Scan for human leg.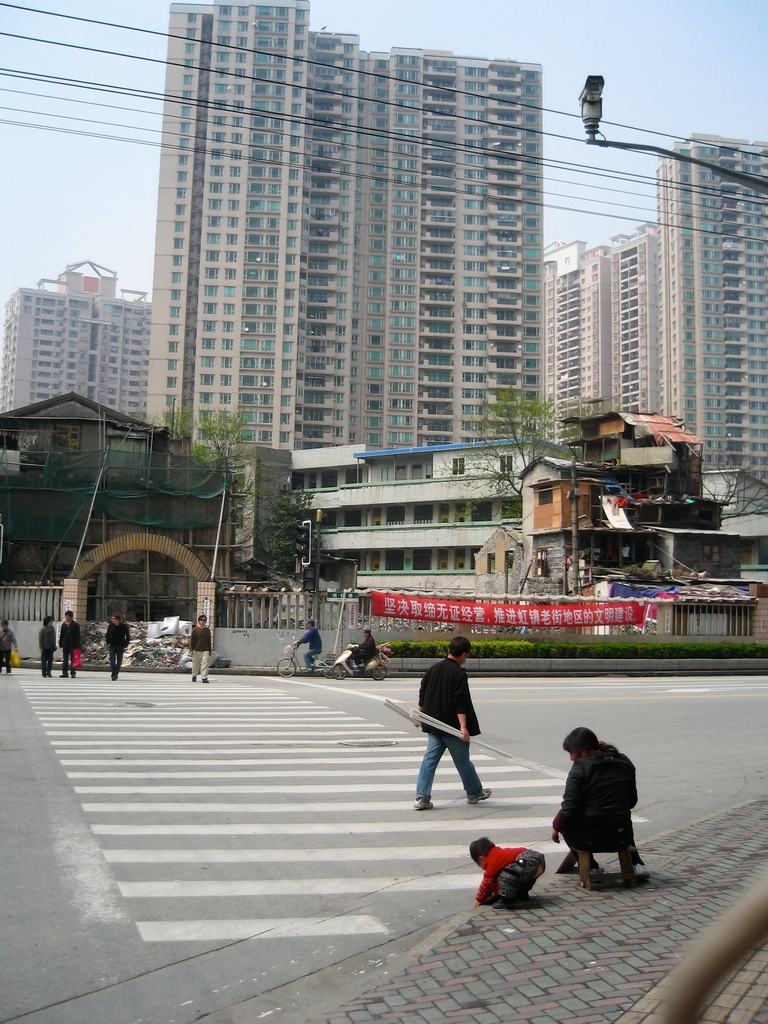
Scan result: <box>450,727,492,806</box>.
